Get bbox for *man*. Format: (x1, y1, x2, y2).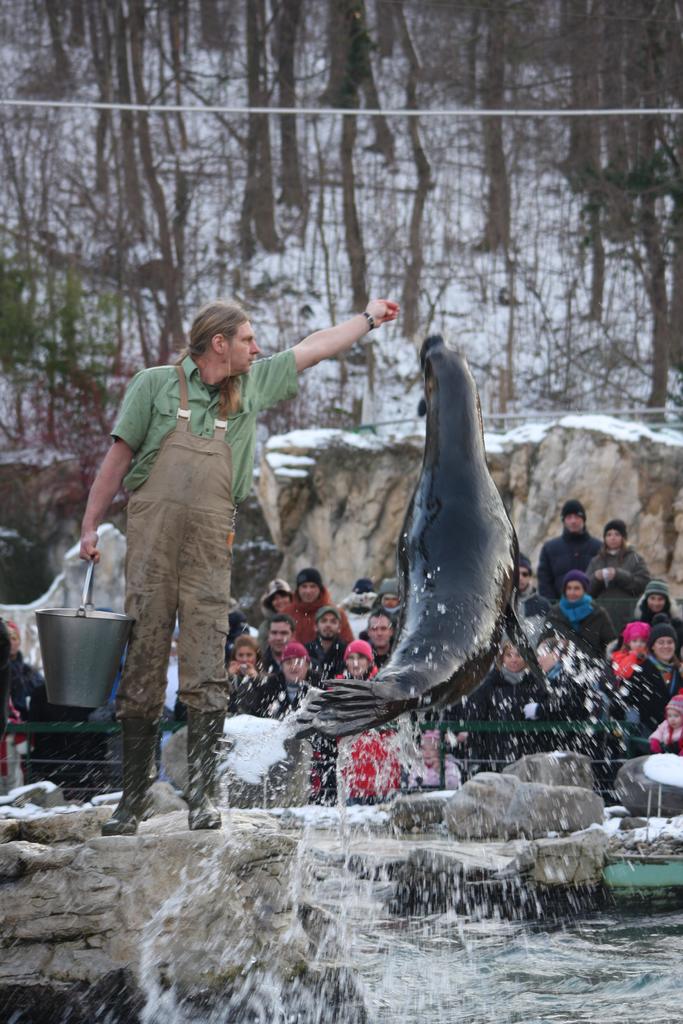
(507, 554, 549, 630).
